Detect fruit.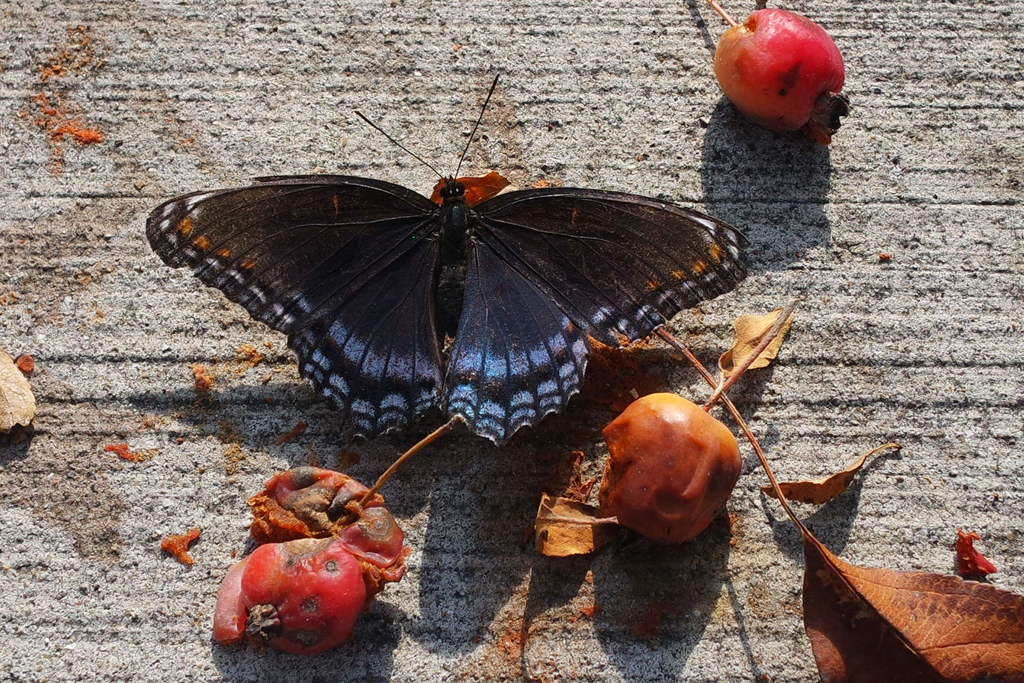
Detected at [590,394,748,549].
